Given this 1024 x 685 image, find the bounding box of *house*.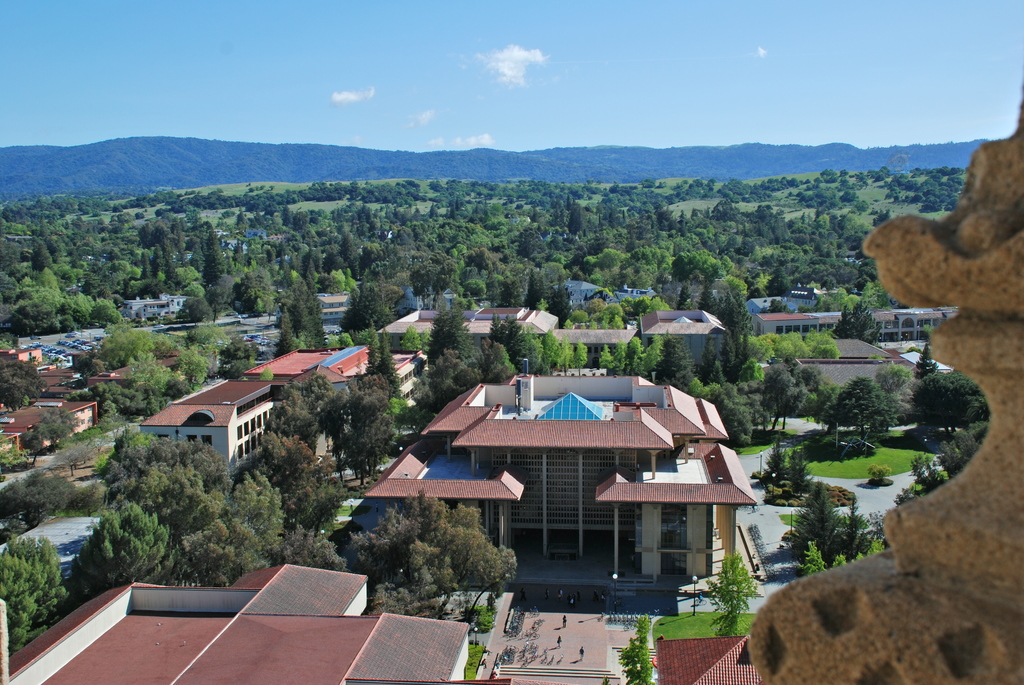
detection(364, 345, 762, 601).
